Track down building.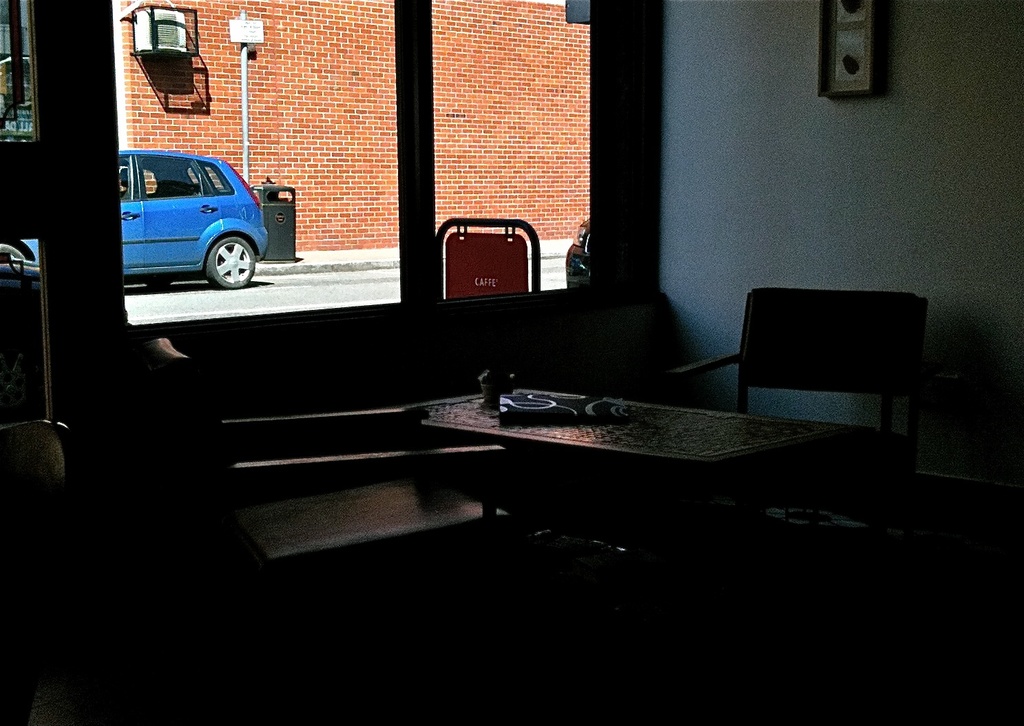
Tracked to 116:0:593:268.
